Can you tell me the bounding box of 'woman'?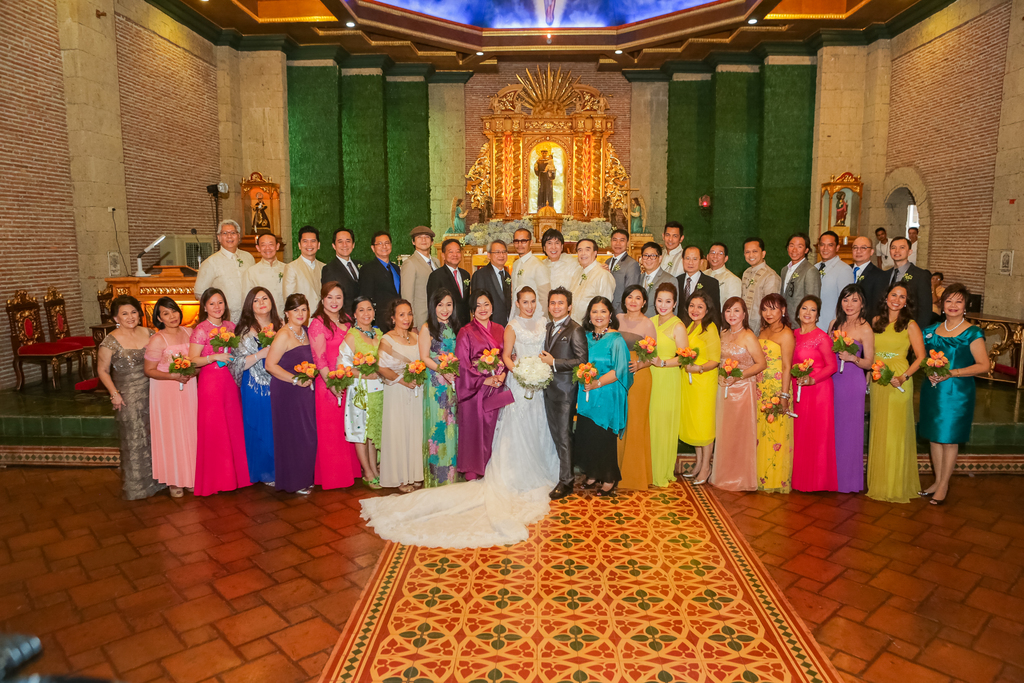
BBox(610, 284, 660, 486).
